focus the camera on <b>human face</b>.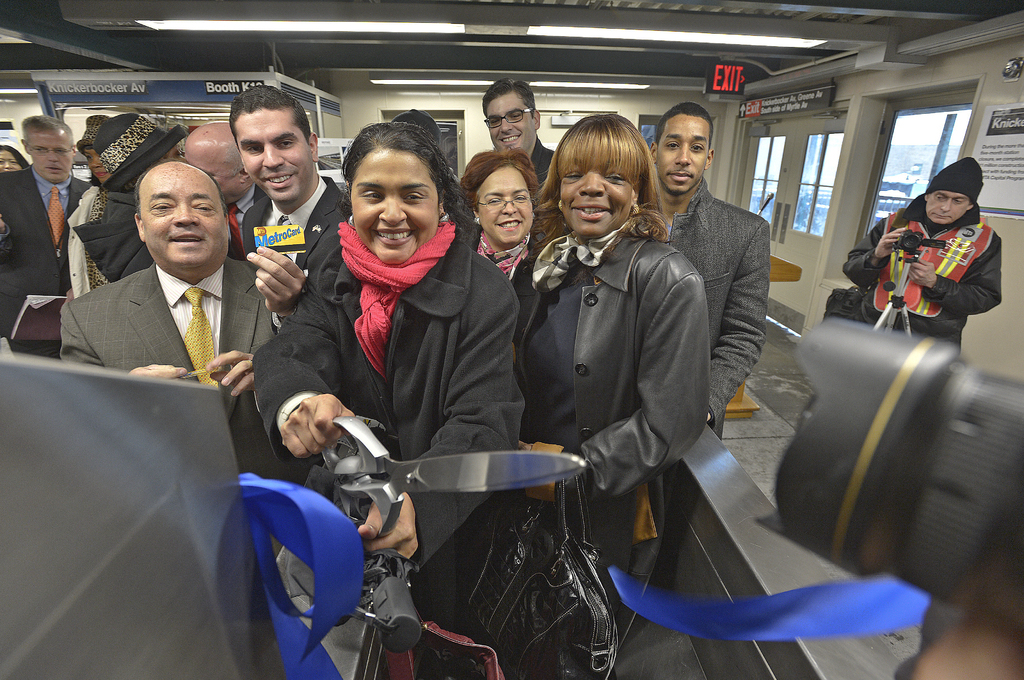
Focus region: region(29, 135, 72, 178).
